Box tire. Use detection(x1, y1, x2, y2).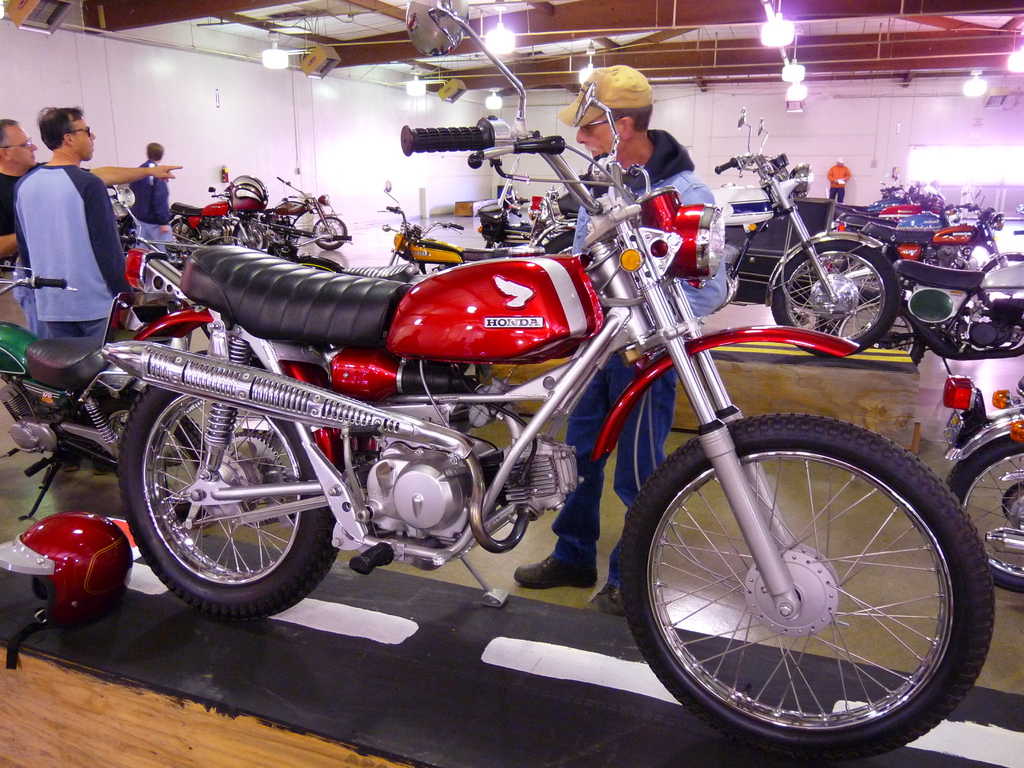
detection(311, 216, 349, 253).
